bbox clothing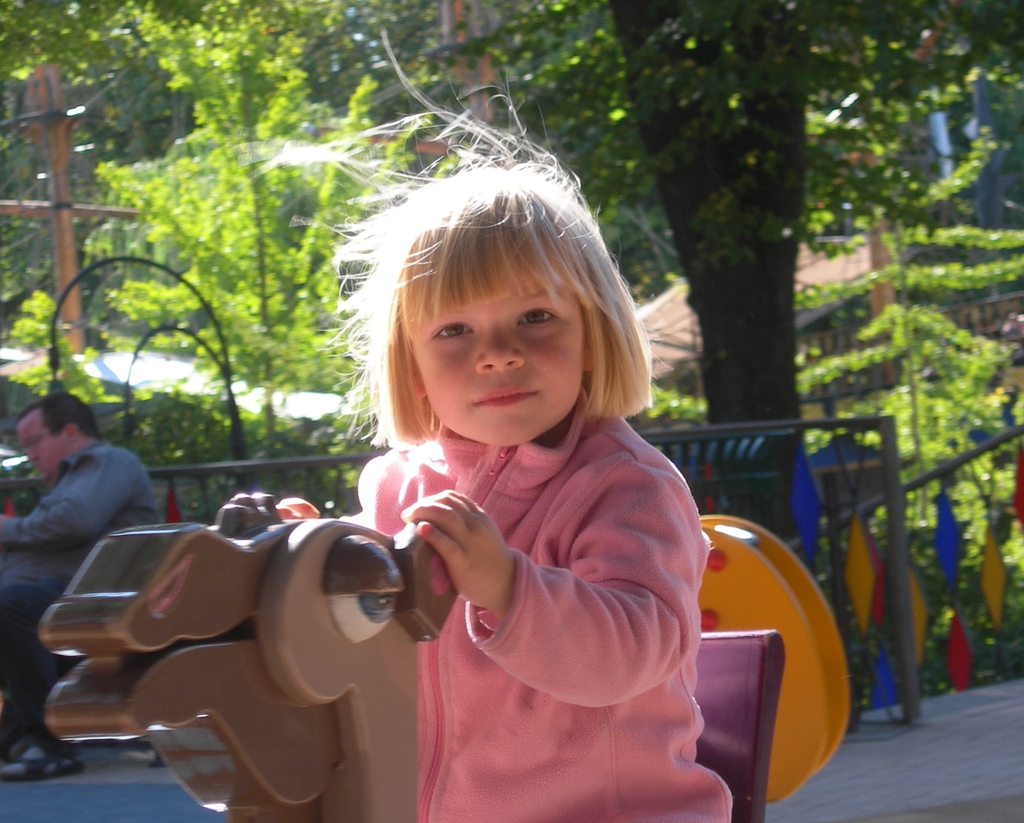
detection(335, 383, 748, 815)
